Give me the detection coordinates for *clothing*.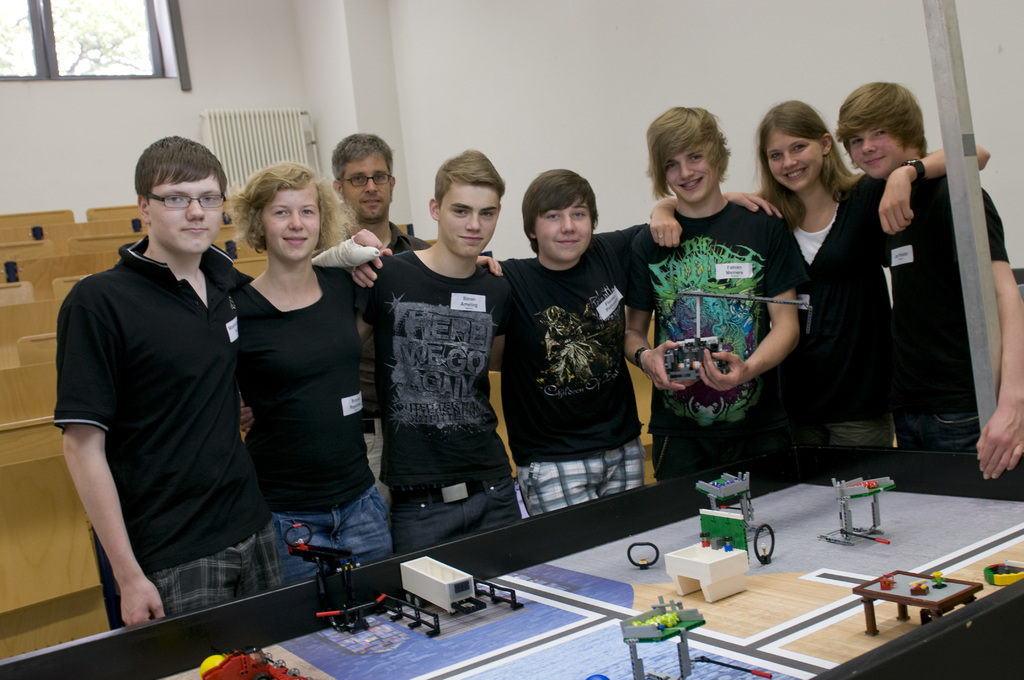
<box>62,240,273,625</box>.
